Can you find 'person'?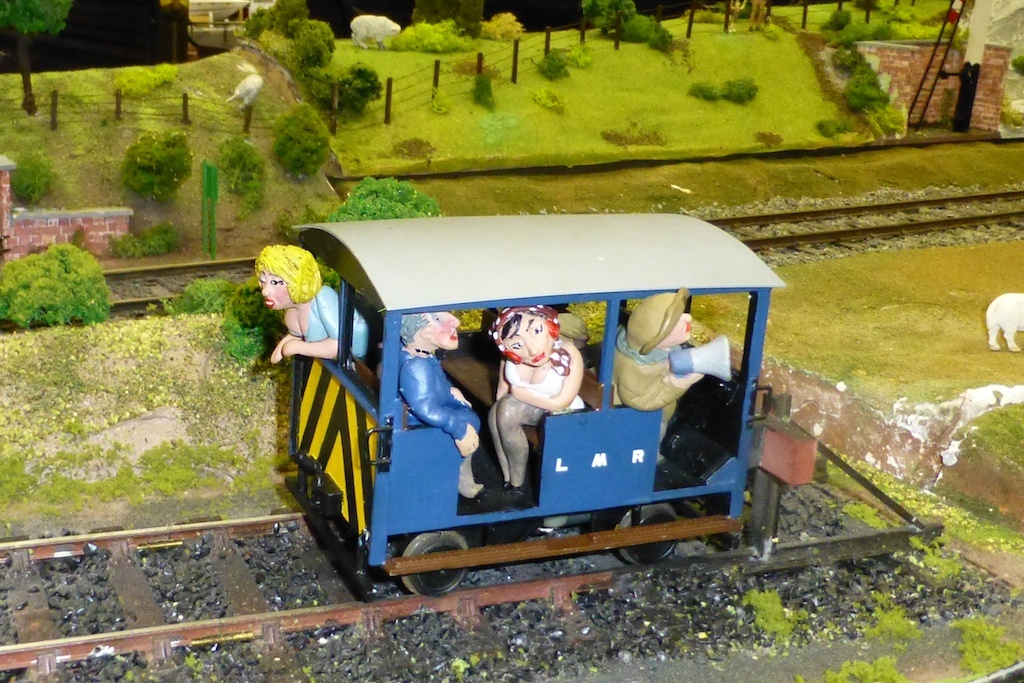
Yes, bounding box: [394,309,493,491].
